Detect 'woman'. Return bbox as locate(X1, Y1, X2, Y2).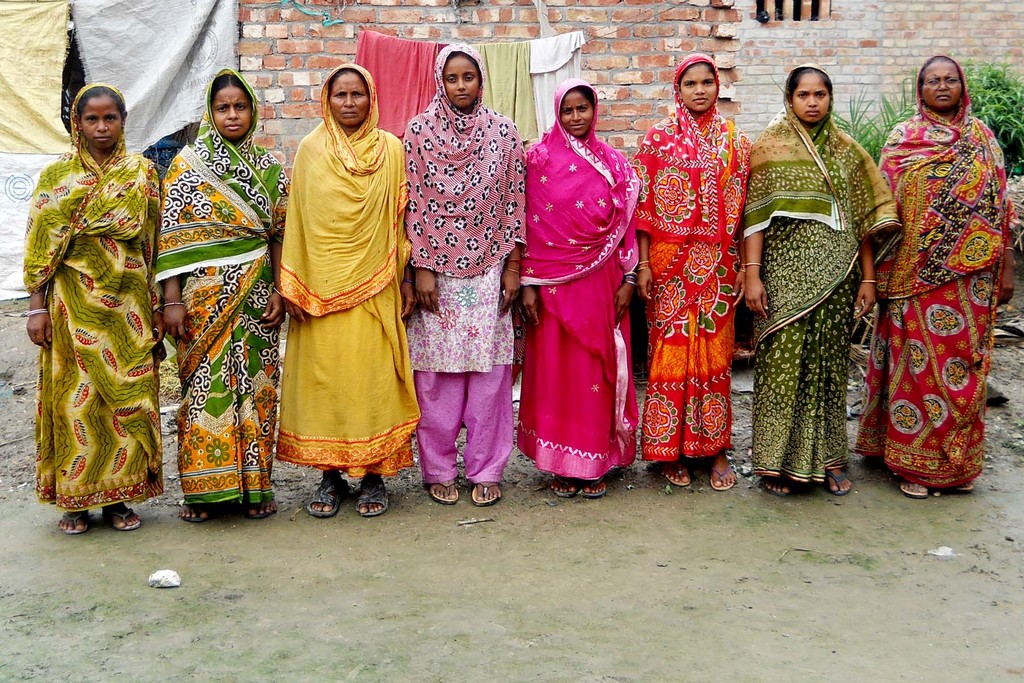
locate(749, 51, 888, 506).
